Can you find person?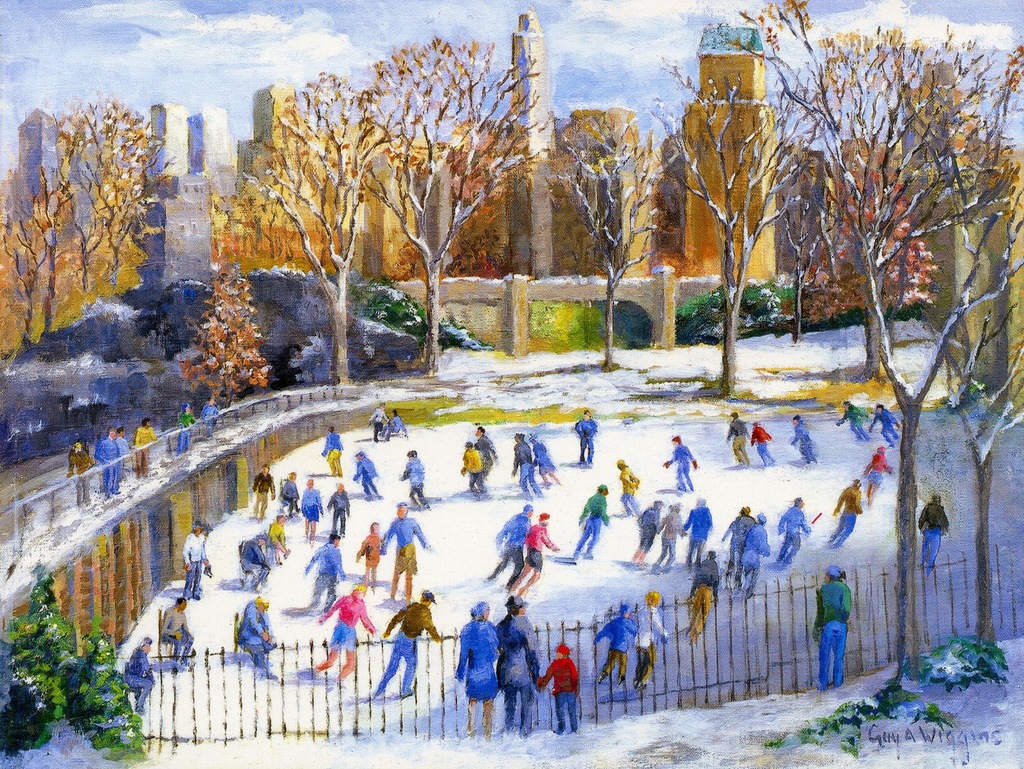
Yes, bounding box: locate(813, 562, 847, 690).
